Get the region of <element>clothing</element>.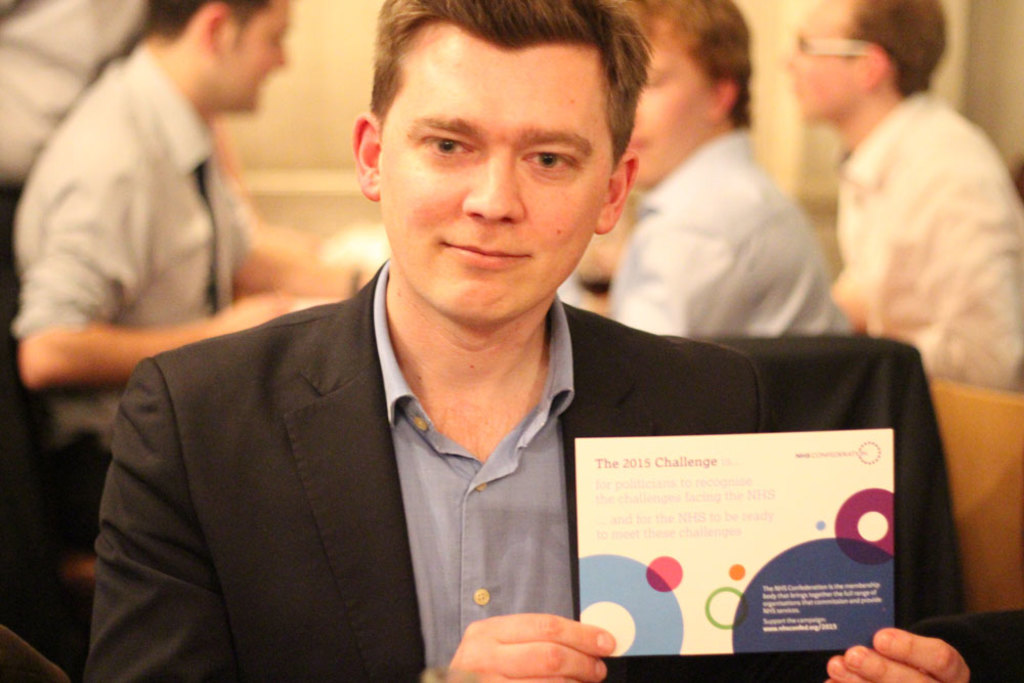
detection(627, 131, 840, 348).
